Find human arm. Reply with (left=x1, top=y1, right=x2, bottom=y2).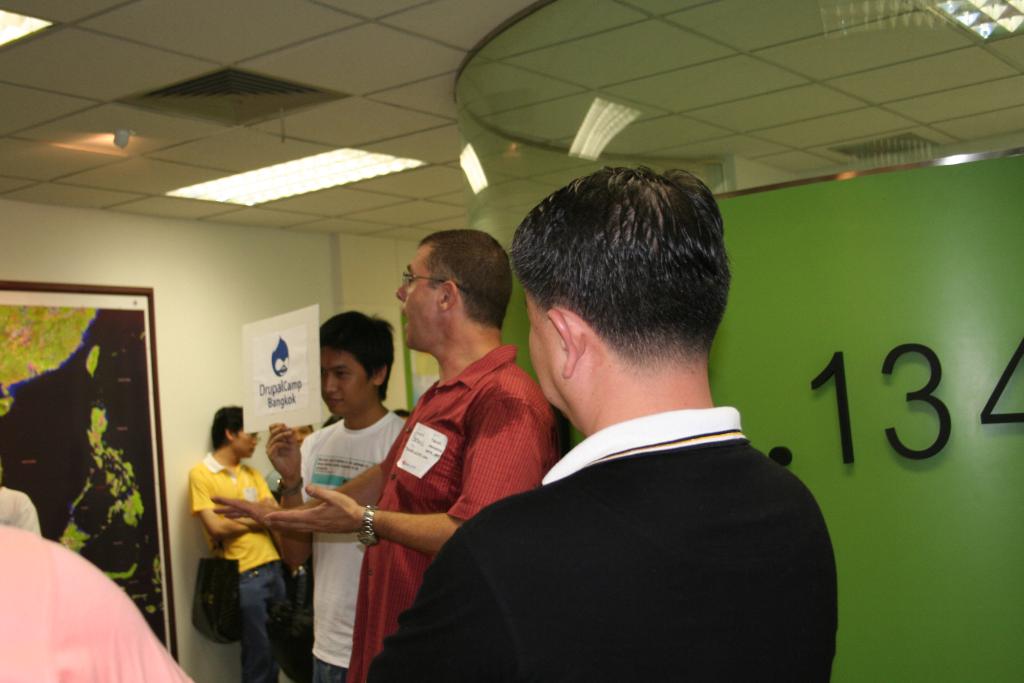
(left=367, top=530, right=525, bottom=682).
